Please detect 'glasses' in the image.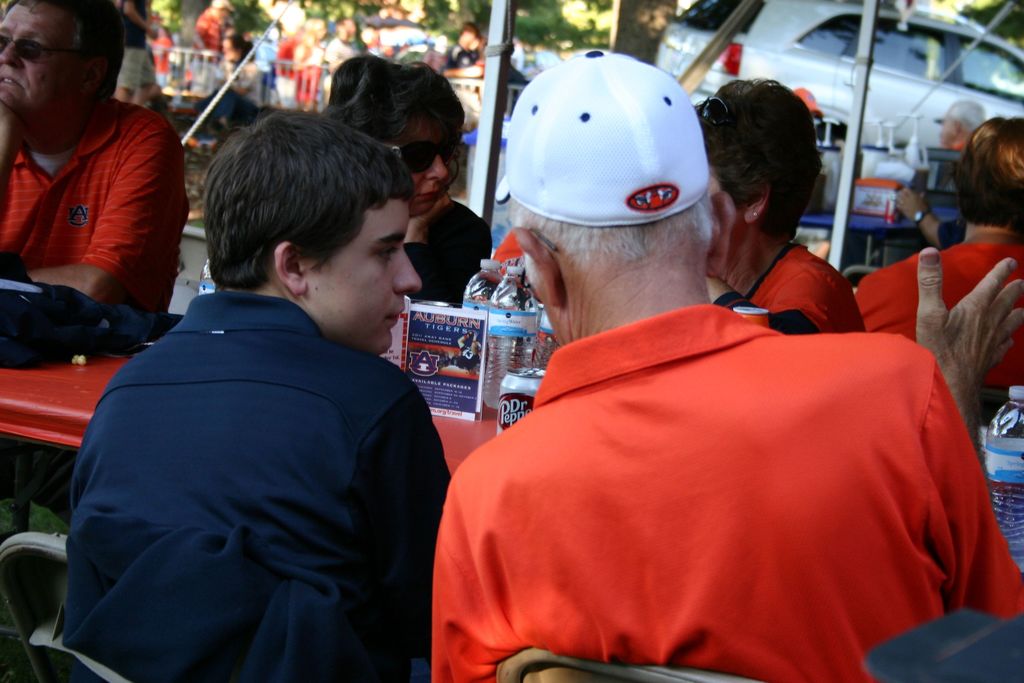
(390, 142, 464, 174).
